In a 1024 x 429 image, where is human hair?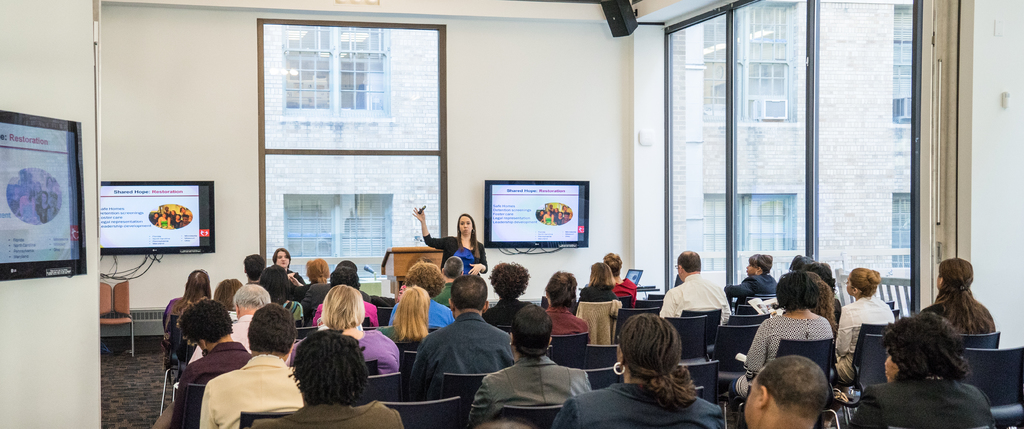
(x1=509, y1=304, x2=554, y2=359).
